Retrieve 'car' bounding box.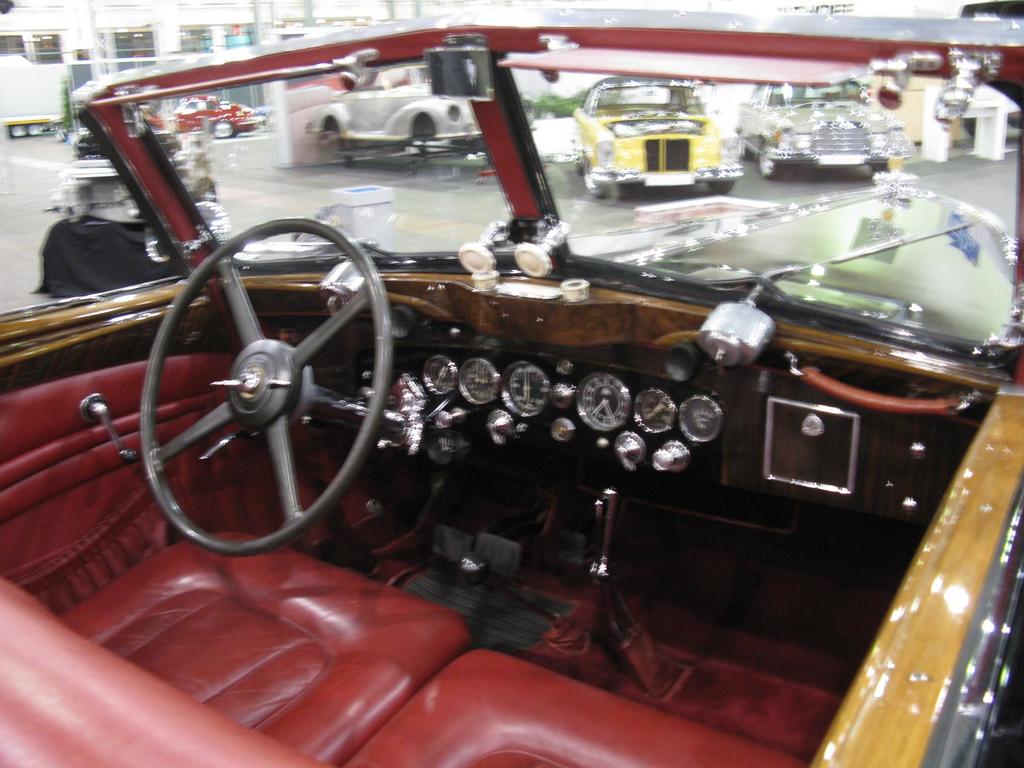
Bounding box: (left=152, top=98, right=262, bottom=140).
